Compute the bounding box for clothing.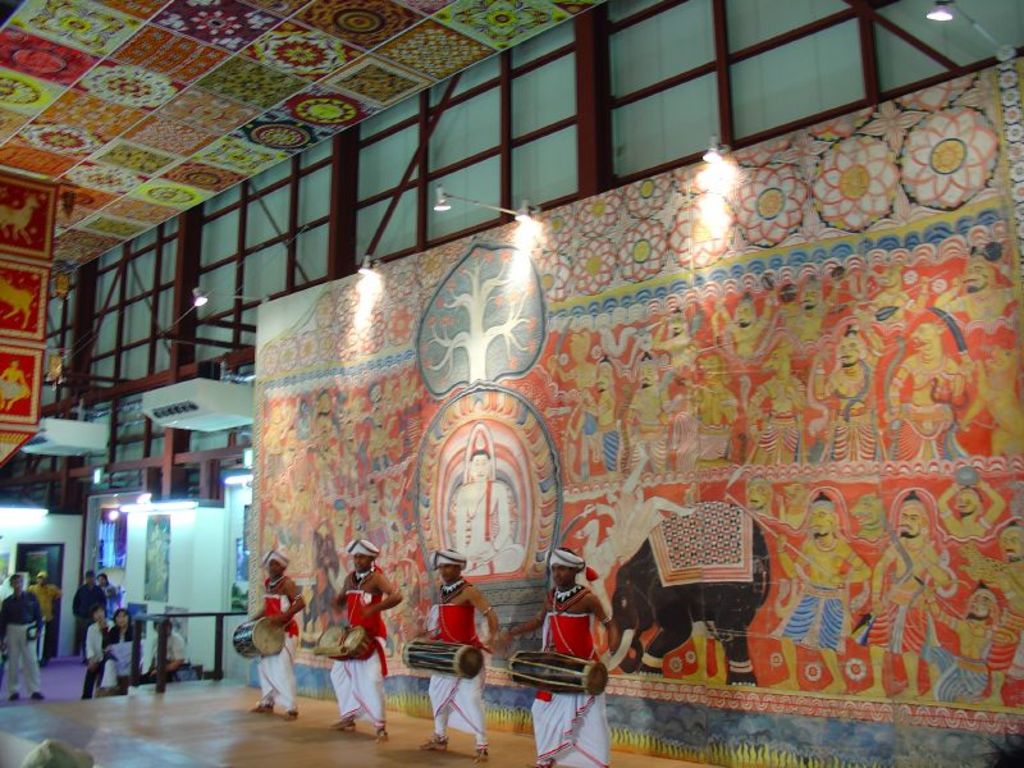
0:593:45:691.
